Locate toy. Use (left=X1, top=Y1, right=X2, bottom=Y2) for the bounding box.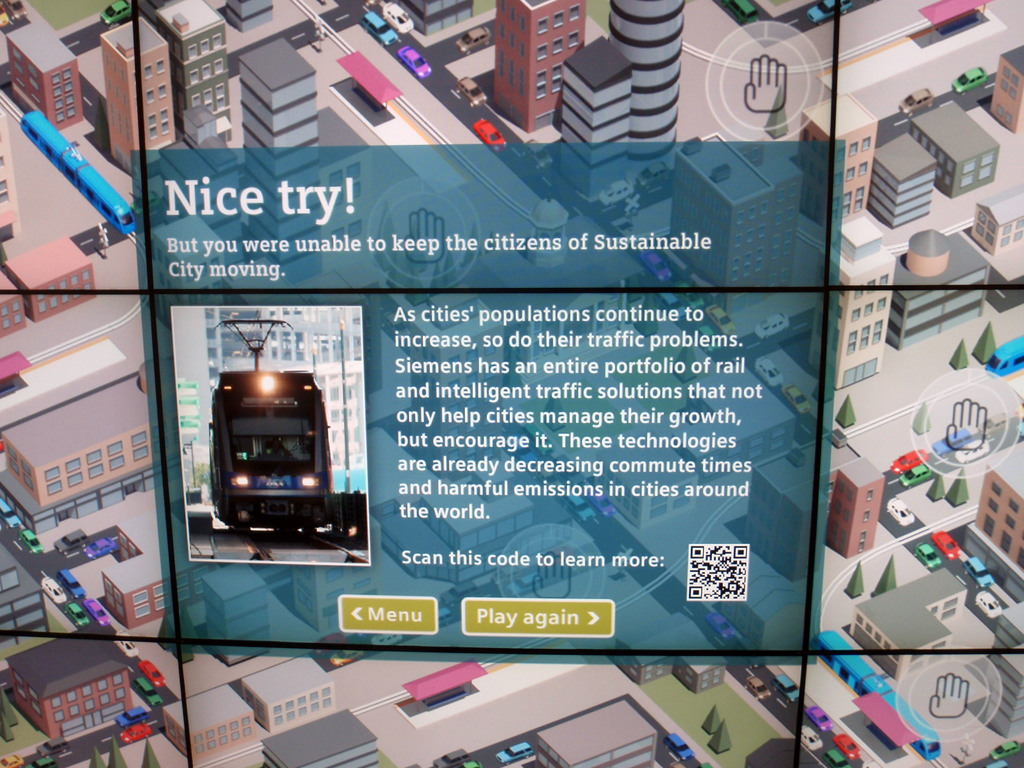
(left=963, top=603, right=1023, bottom=748).
